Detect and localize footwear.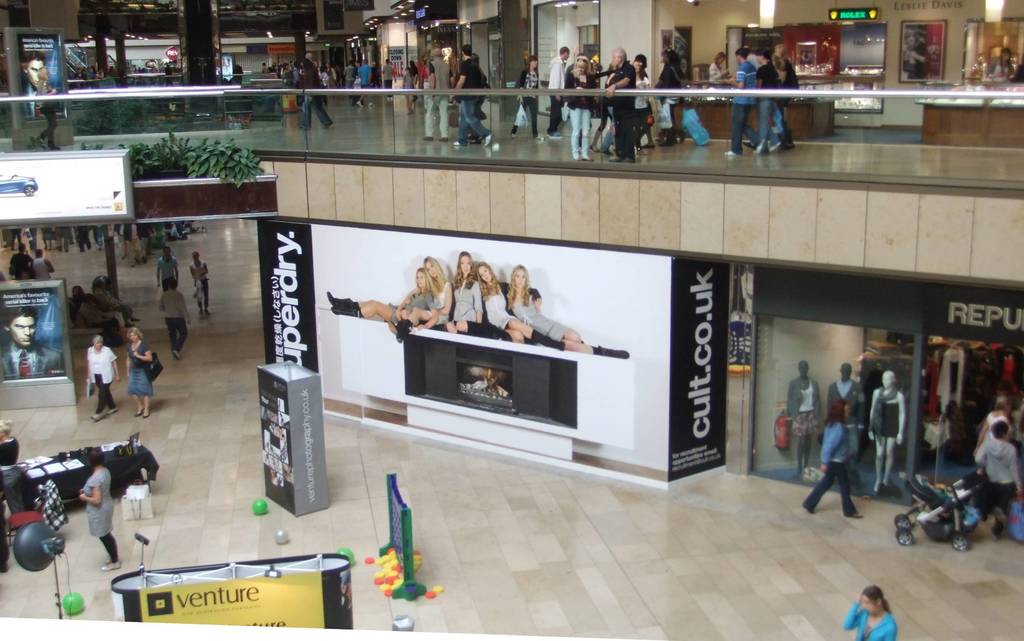
Localized at 484,131,493,147.
